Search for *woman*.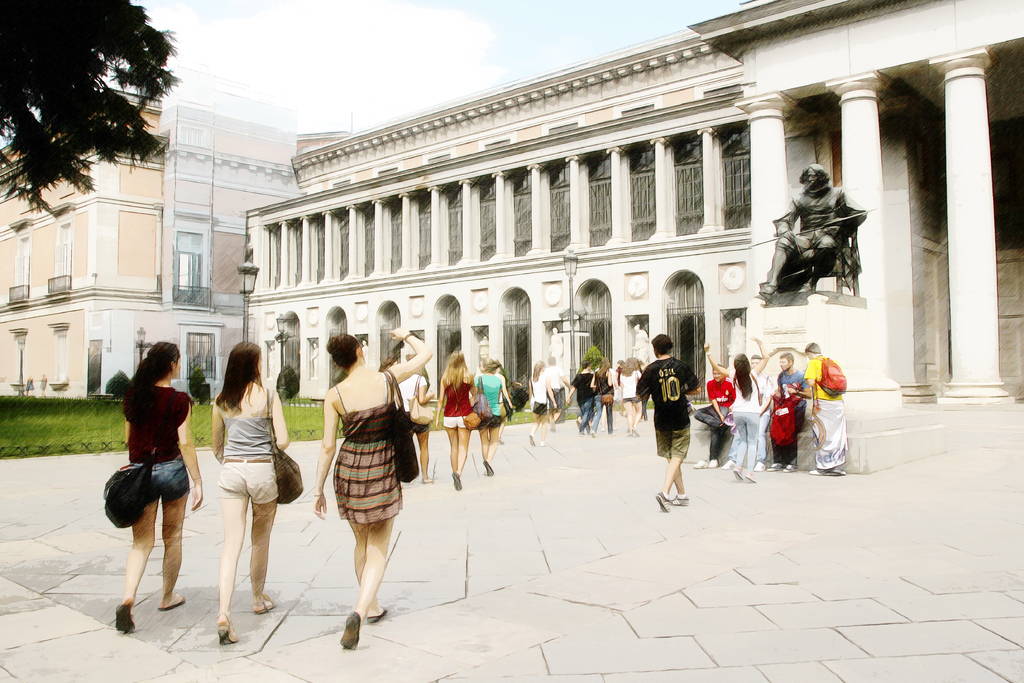
Found at [194, 337, 287, 647].
